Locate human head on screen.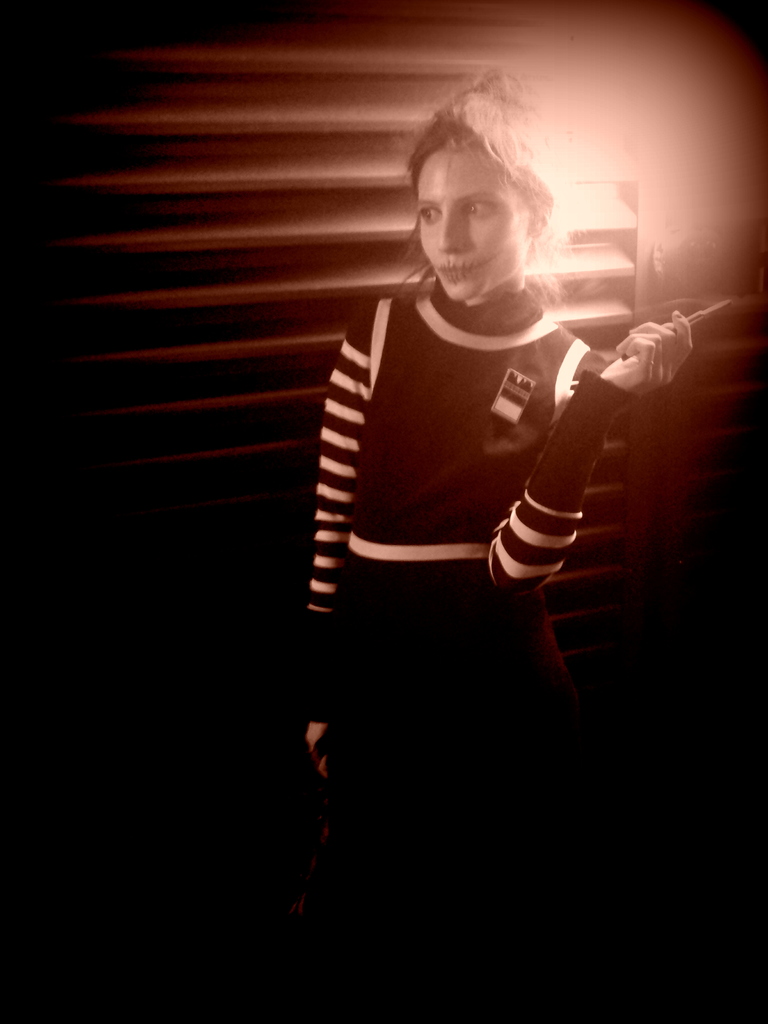
On screen at rect(394, 107, 564, 310).
